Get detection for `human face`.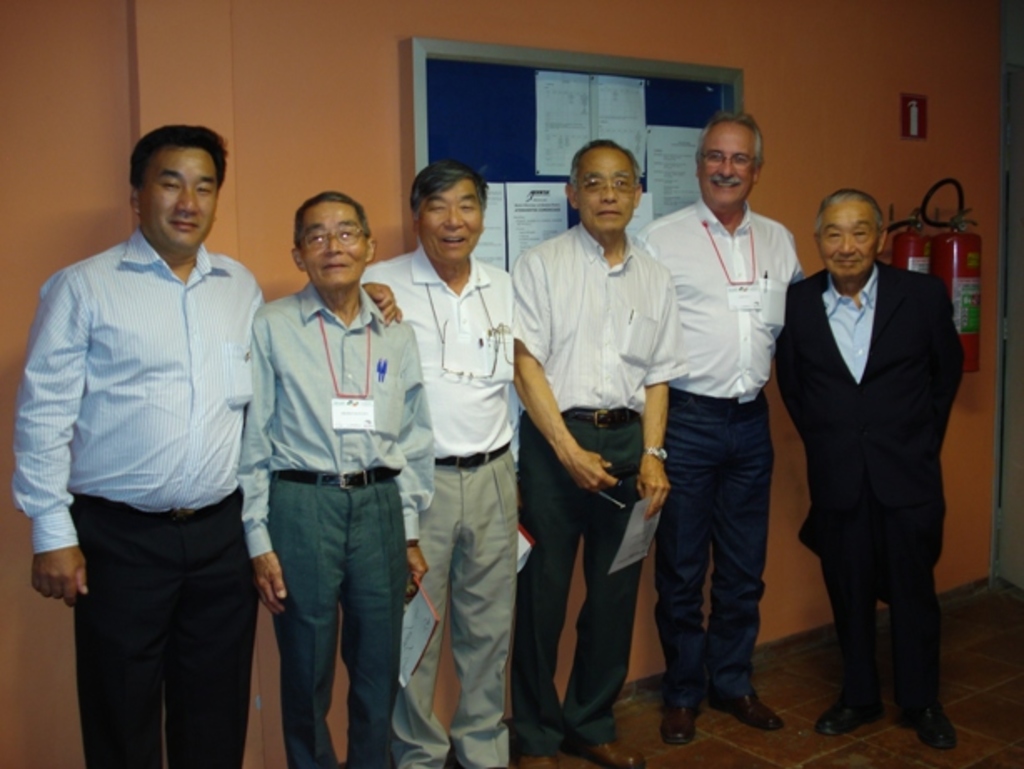
Detection: {"x1": 697, "y1": 117, "x2": 755, "y2": 204}.
